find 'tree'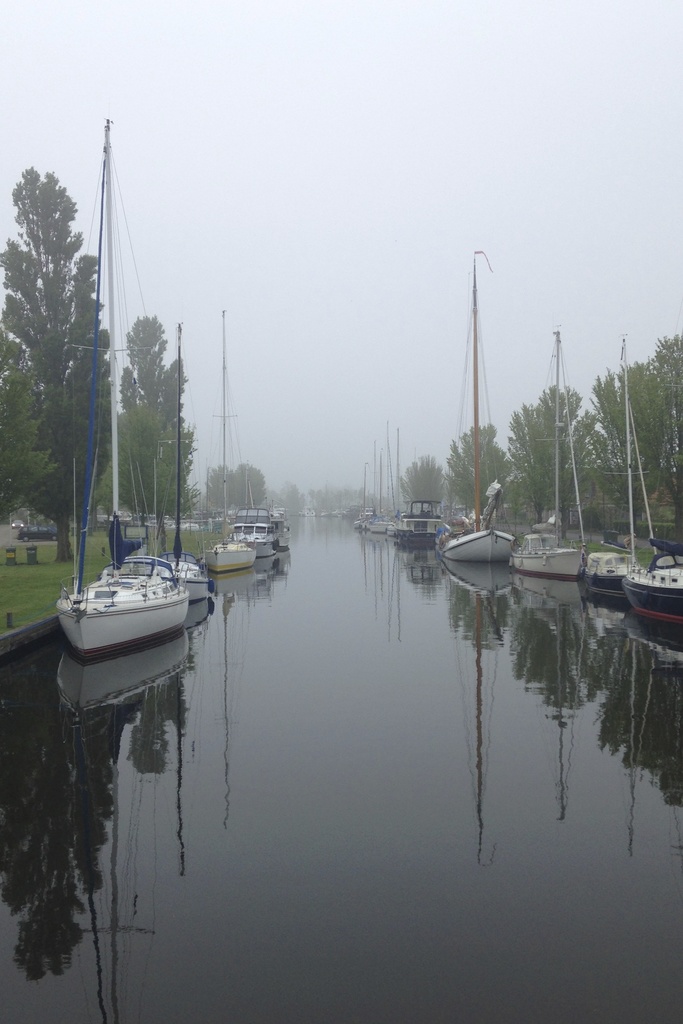
(x1=393, y1=452, x2=447, y2=510)
